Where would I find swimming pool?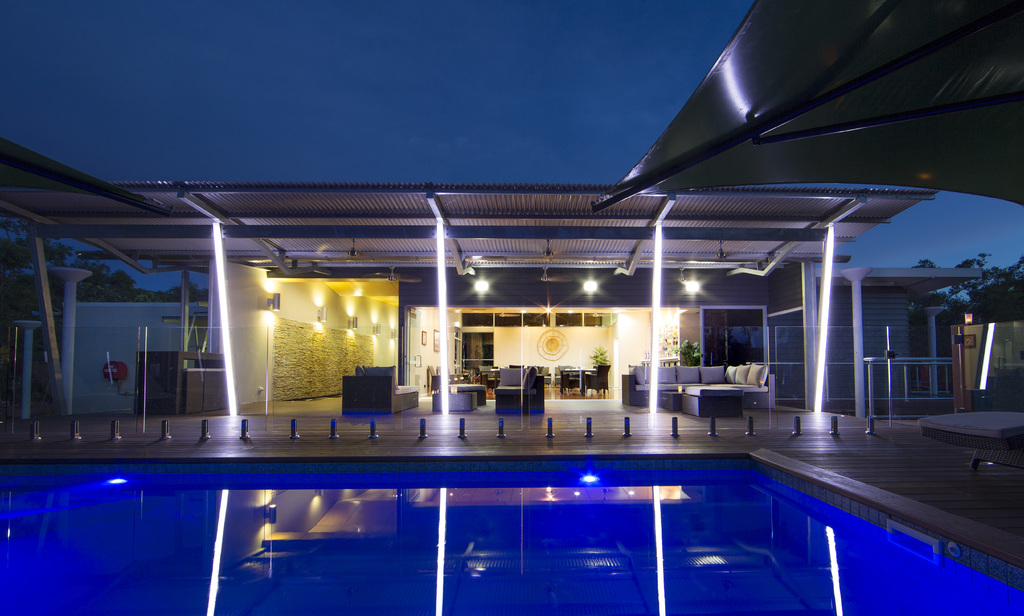
At rect(150, 423, 983, 613).
